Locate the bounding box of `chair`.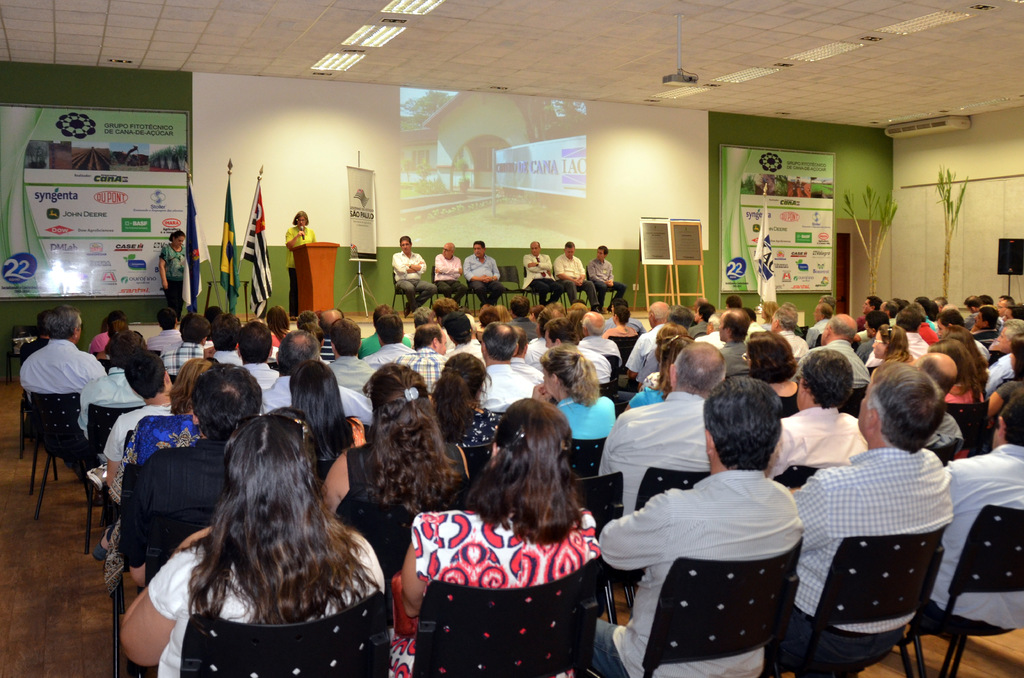
Bounding box: locate(775, 464, 824, 490).
